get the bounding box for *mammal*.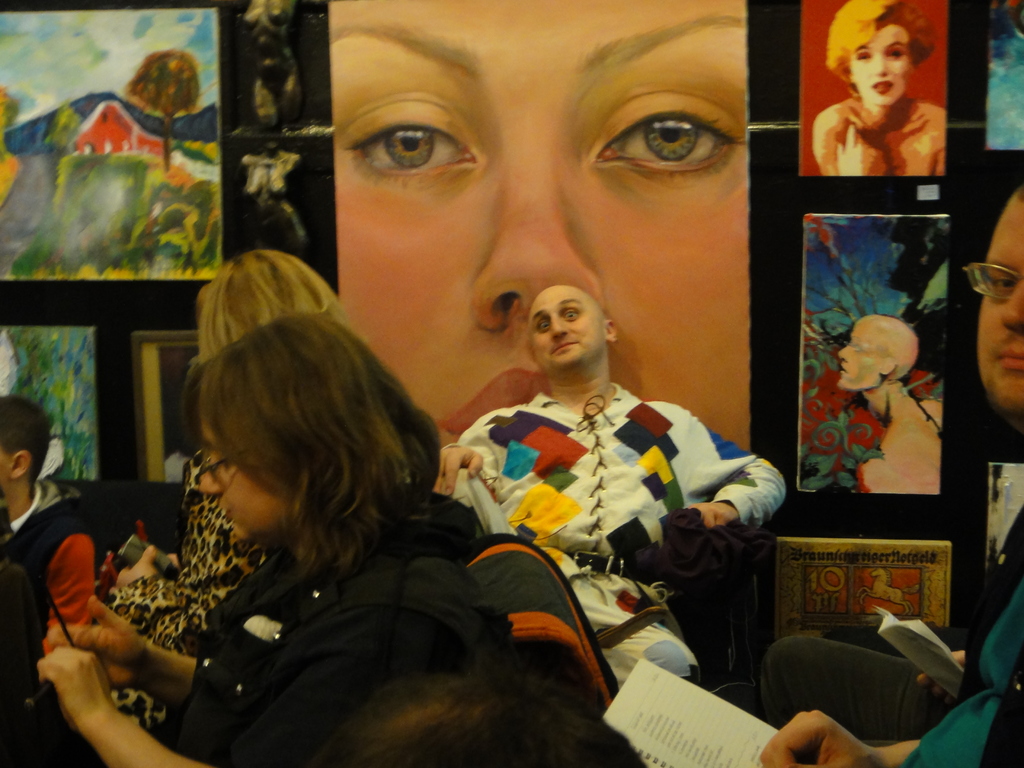
758,188,1023,767.
